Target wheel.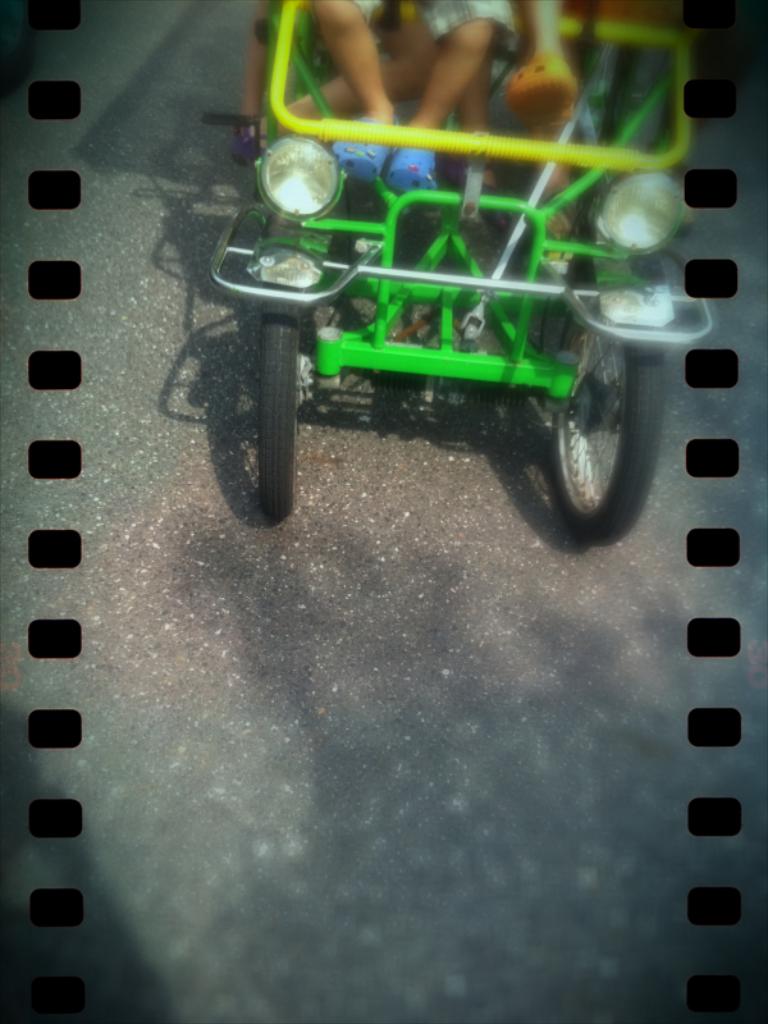
Target region: detection(543, 300, 672, 550).
